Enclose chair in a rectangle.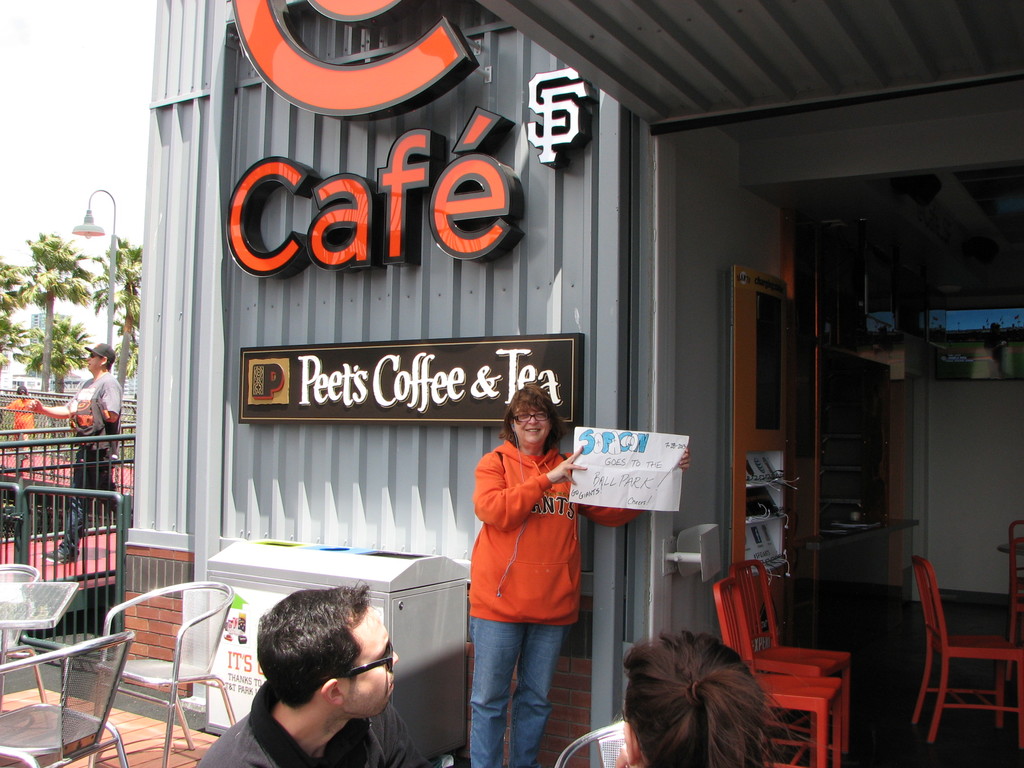
detection(0, 628, 133, 767).
